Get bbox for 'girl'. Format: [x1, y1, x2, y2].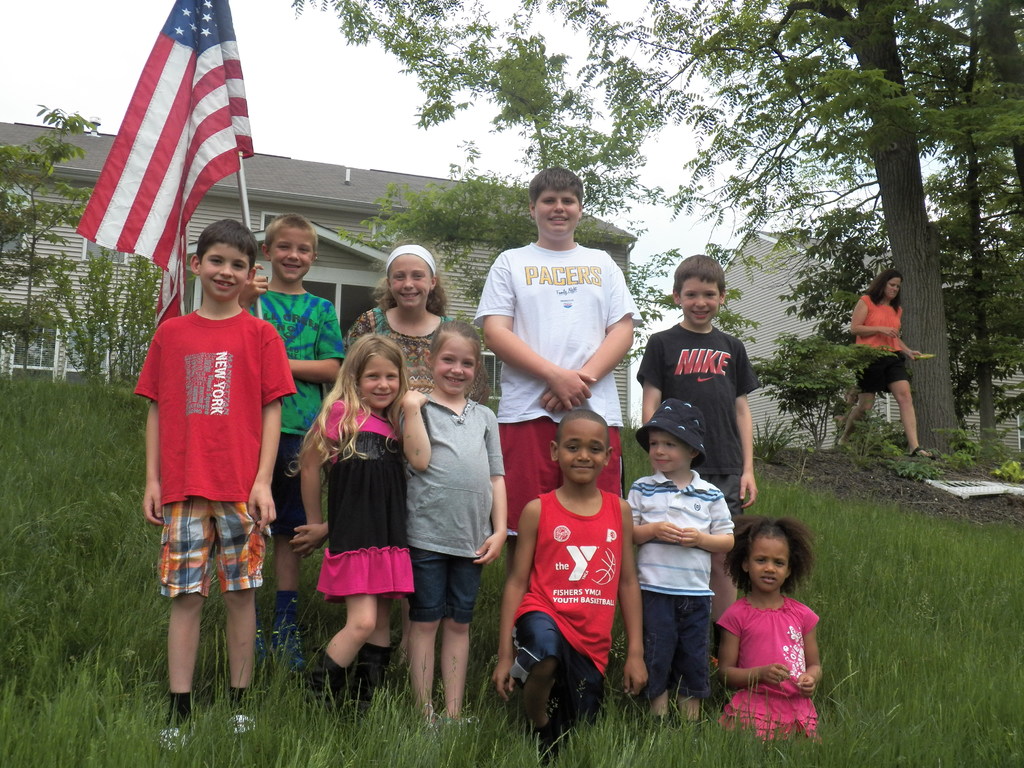
[718, 513, 826, 742].
